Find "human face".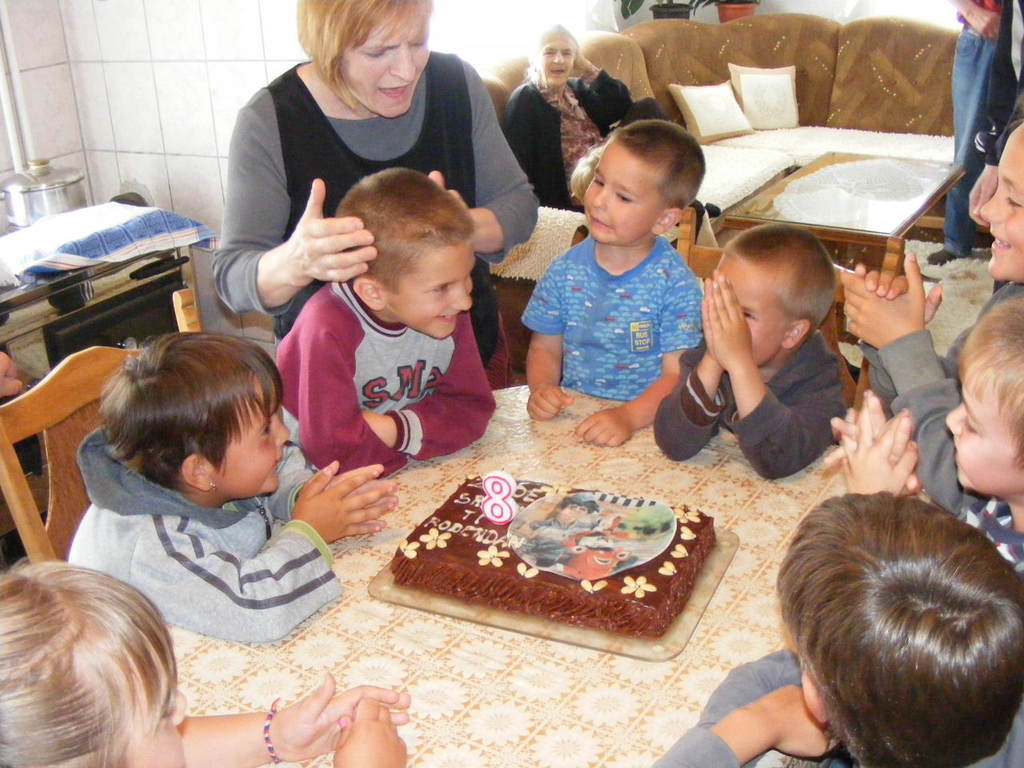
rect(122, 568, 194, 767).
